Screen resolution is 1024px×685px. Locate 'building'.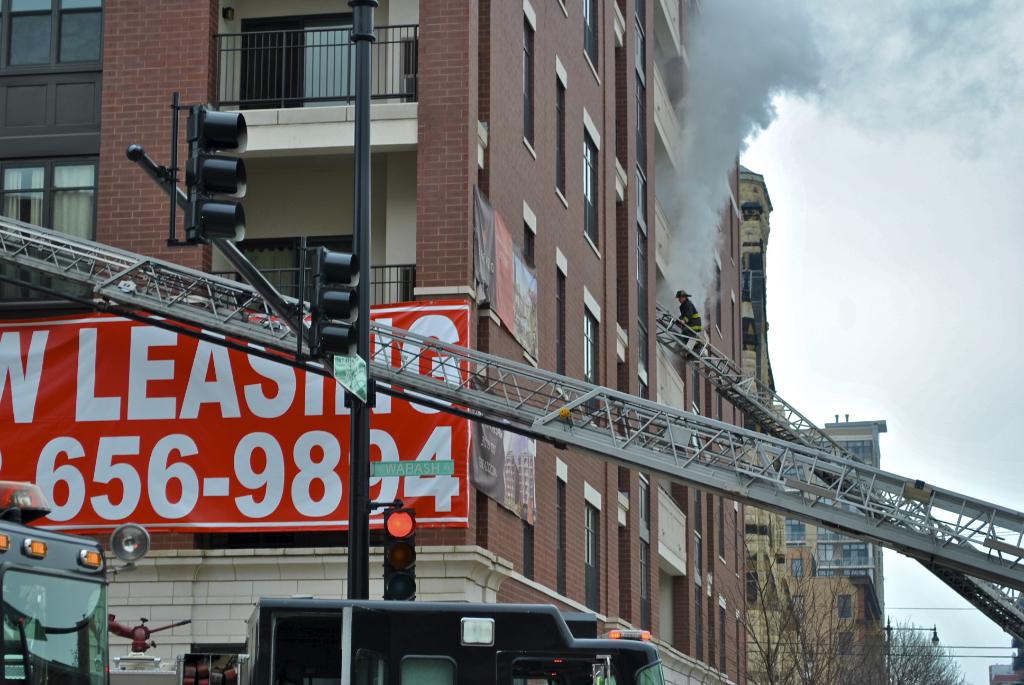
786, 411, 886, 627.
